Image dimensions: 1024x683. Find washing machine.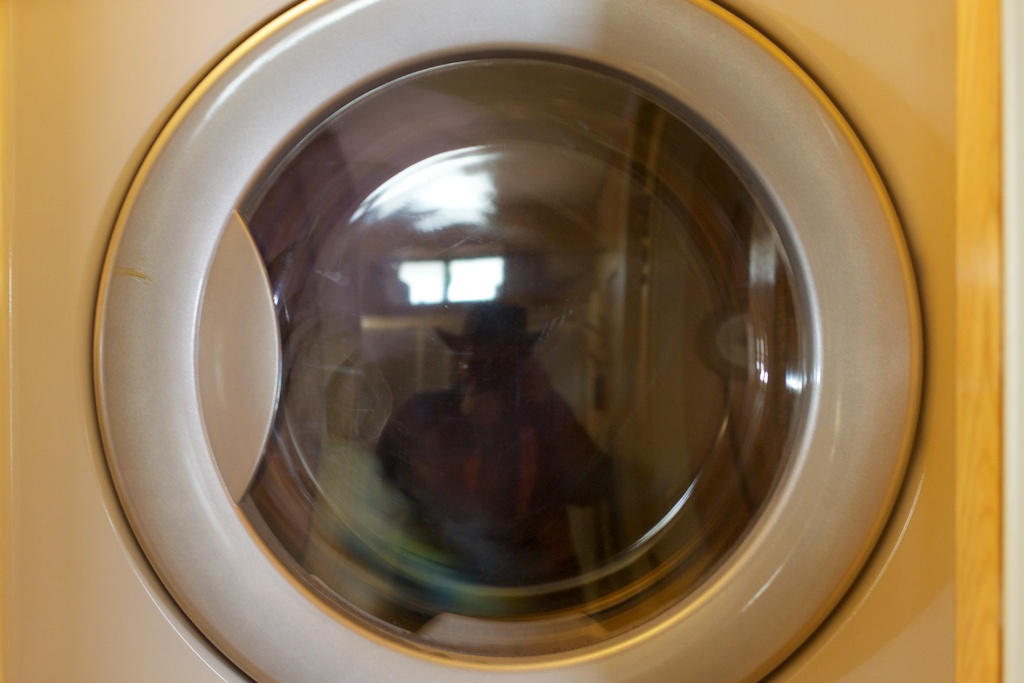
(7, 0, 1023, 682).
